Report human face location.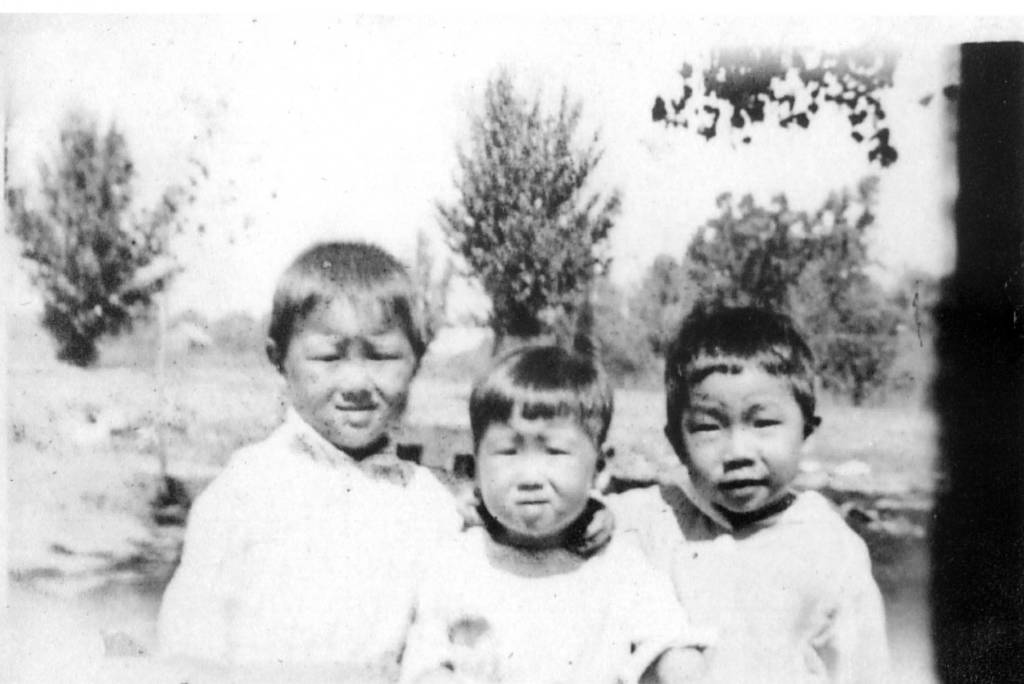
Report: 677 355 805 514.
